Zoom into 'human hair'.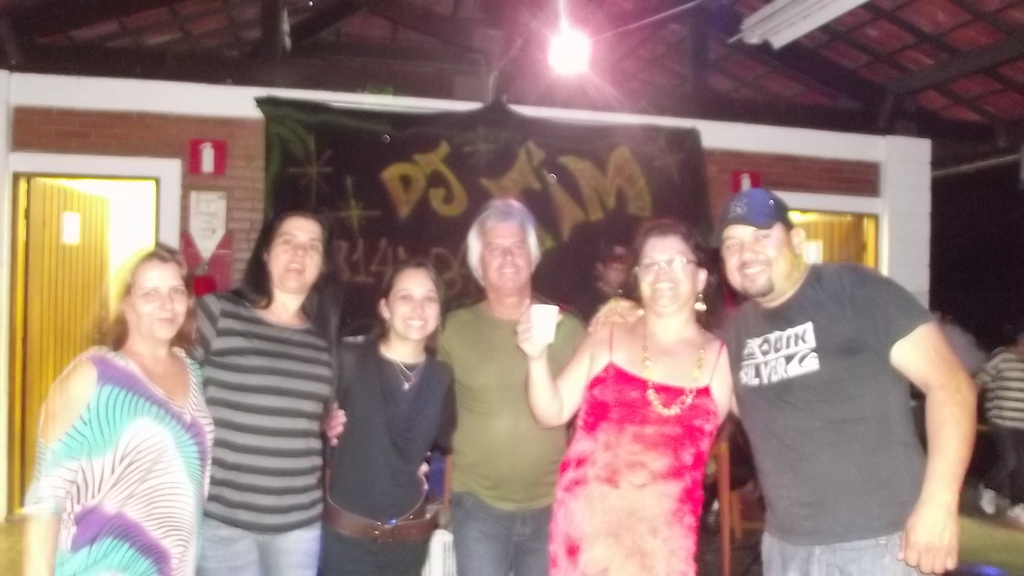
Zoom target: x1=88, y1=248, x2=201, y2=363.
